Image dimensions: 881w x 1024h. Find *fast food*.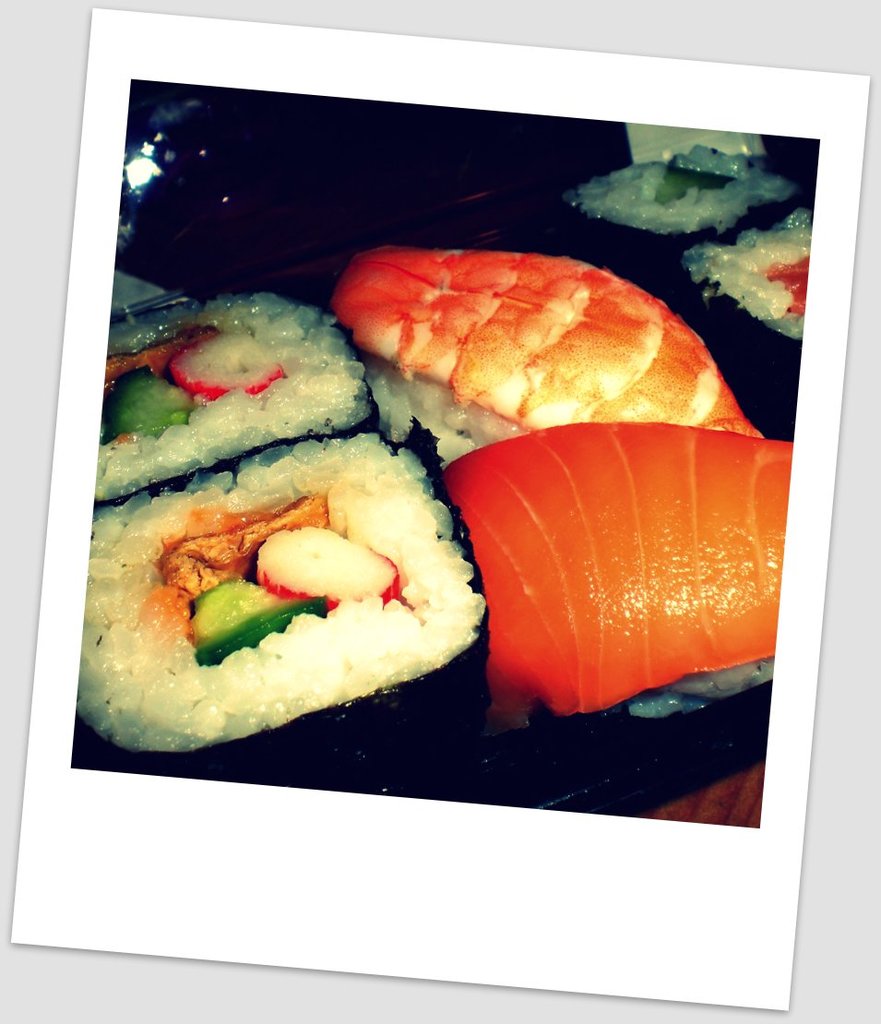
679/208/817/350.
